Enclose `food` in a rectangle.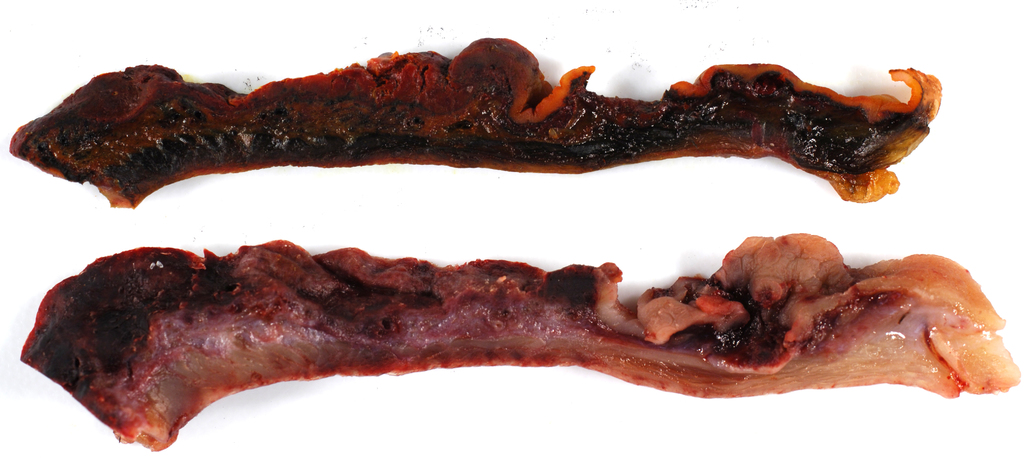
BBox(13, 245, 1023, 455).
